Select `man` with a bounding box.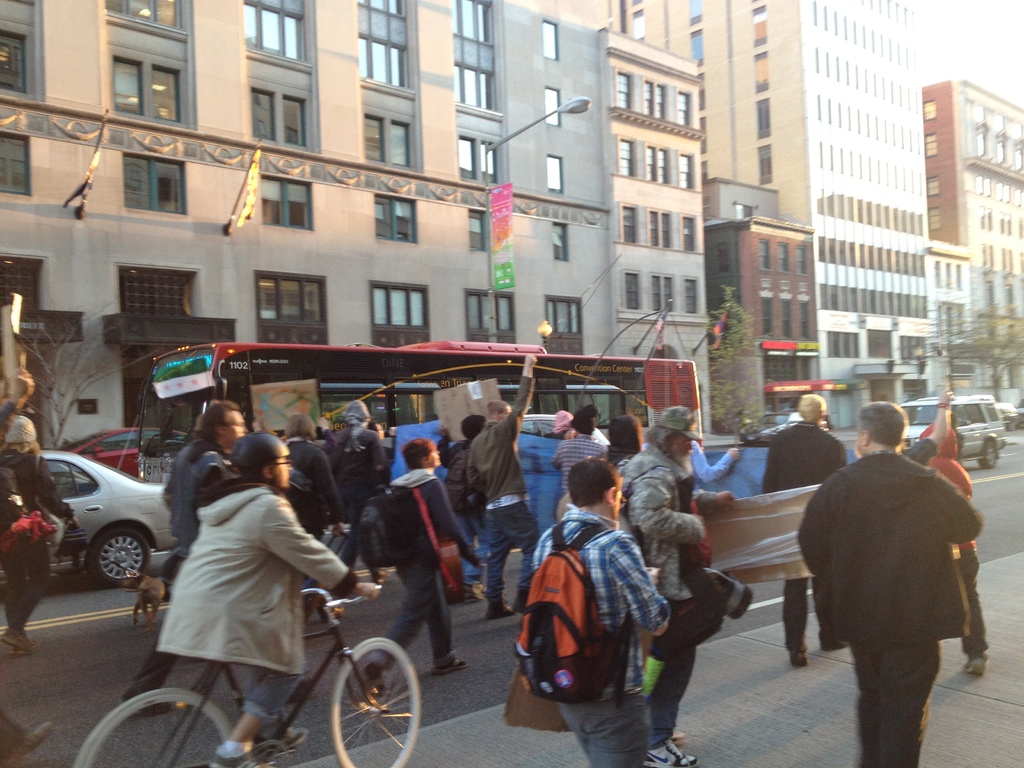
620/404/737/765.
